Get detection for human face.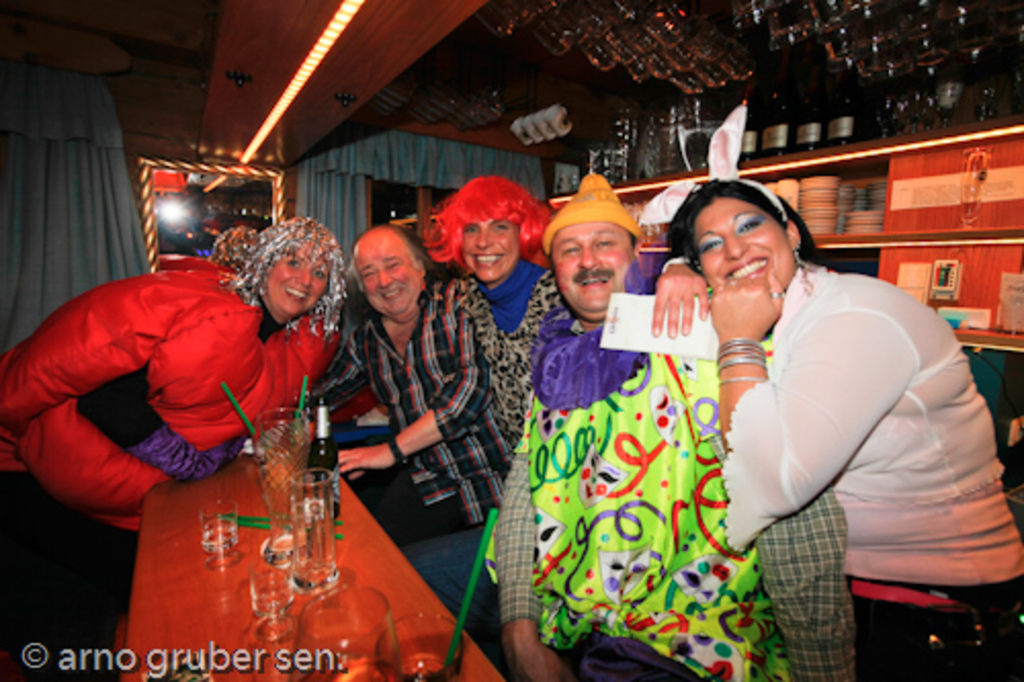
Detection: (left=694, top=197, right=795, bottom=287).
